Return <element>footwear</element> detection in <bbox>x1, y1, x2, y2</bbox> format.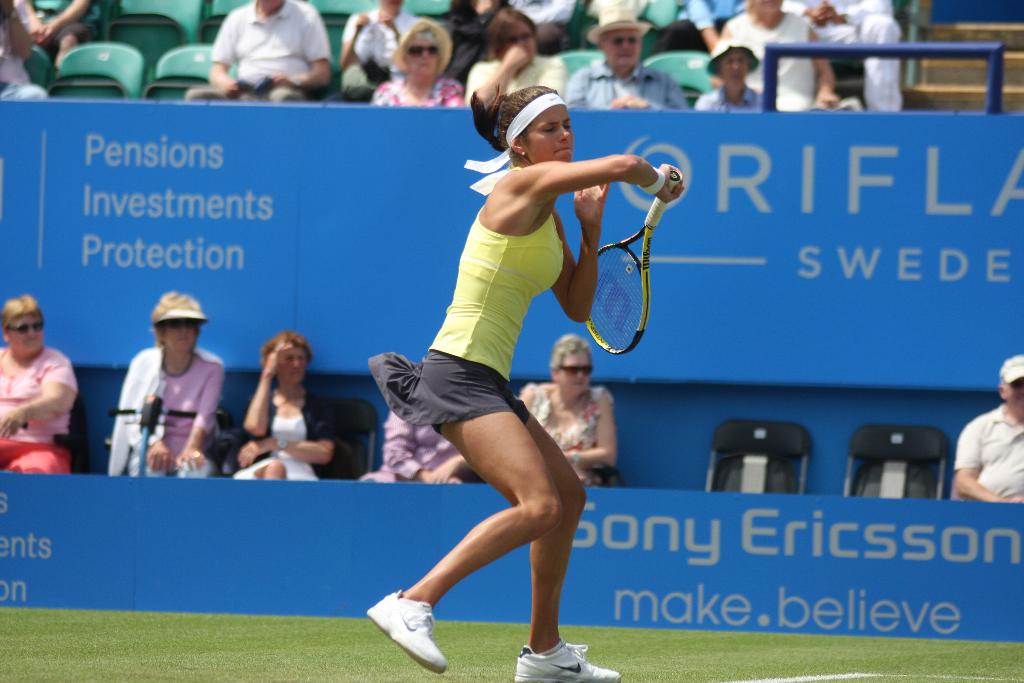
<bbox>514, 636, 623, 682</bbox>.
